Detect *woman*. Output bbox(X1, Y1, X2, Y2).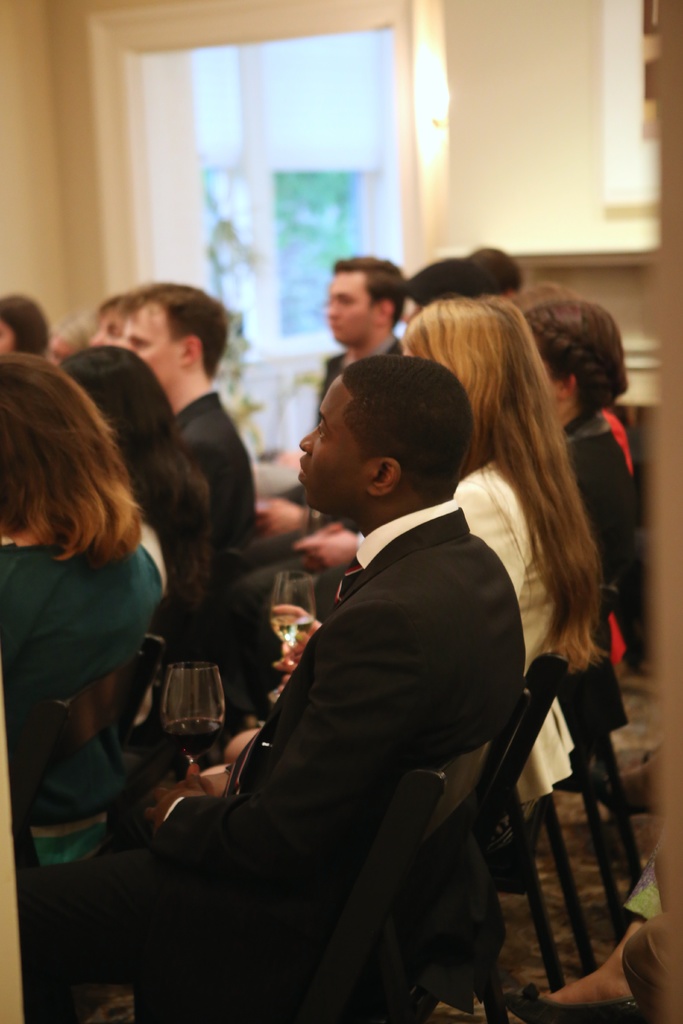
bbox(85, 294, 148, 350).
